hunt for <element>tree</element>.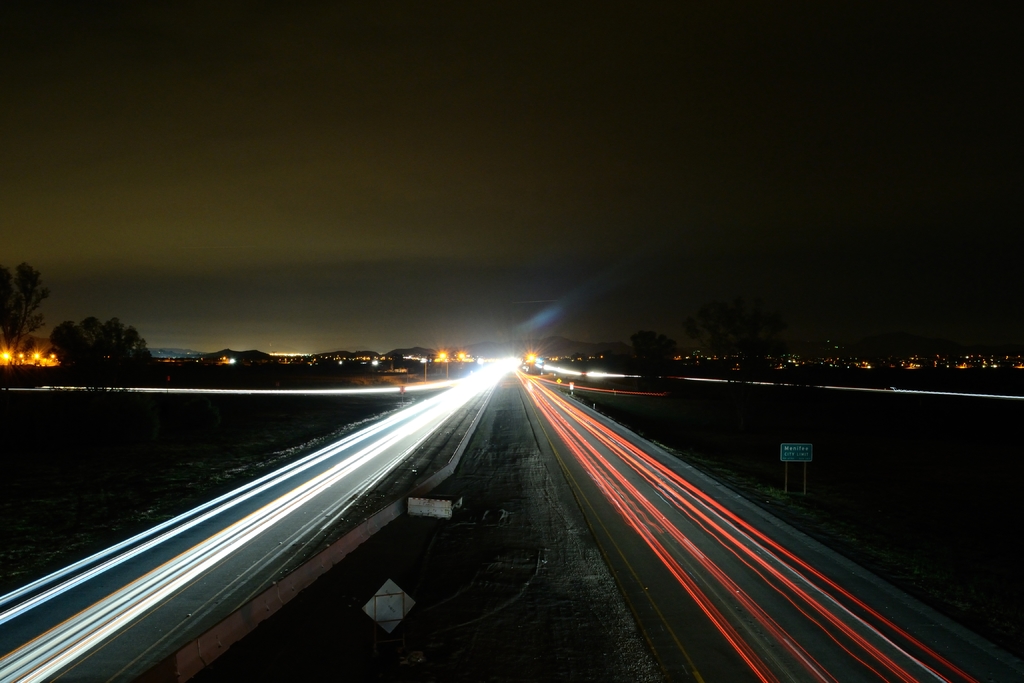
Hunted down at 0/263/45/377.
